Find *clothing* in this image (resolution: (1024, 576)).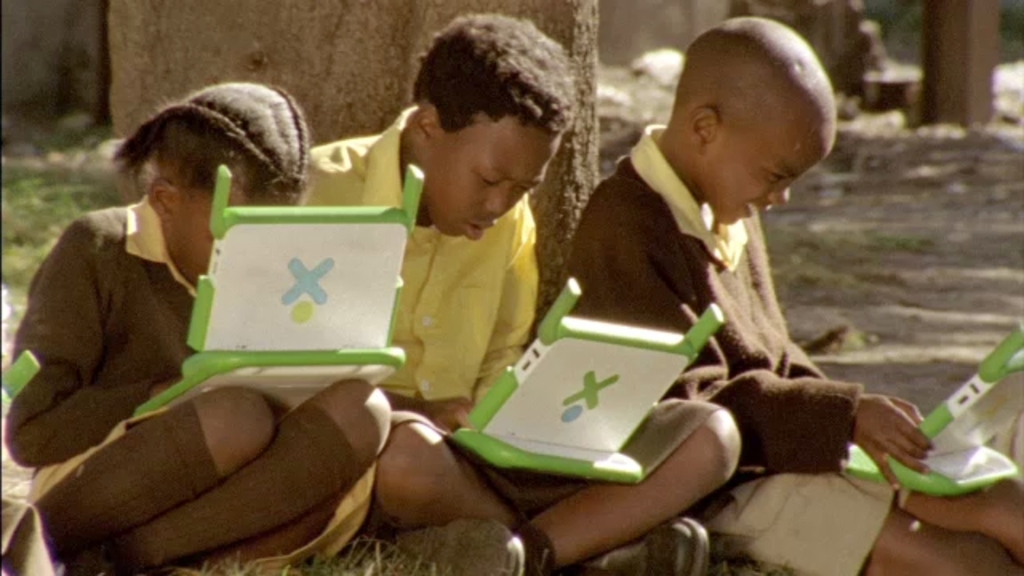
(571, 122, 1018, 574).
